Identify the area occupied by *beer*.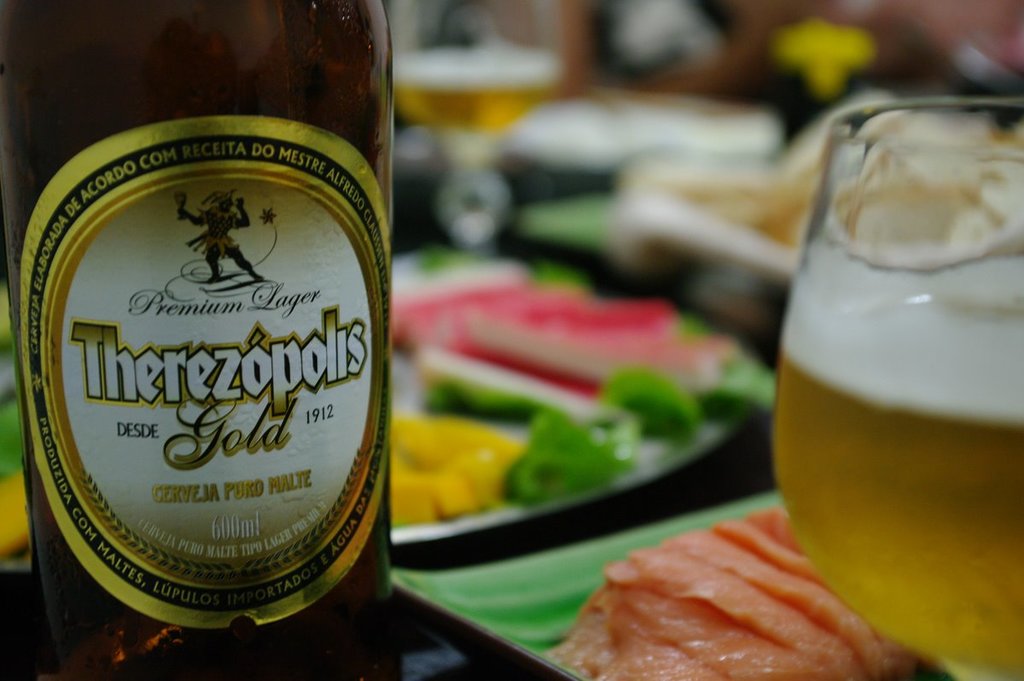
Area: x1=0 y1=0 x2=432 y2=680.
